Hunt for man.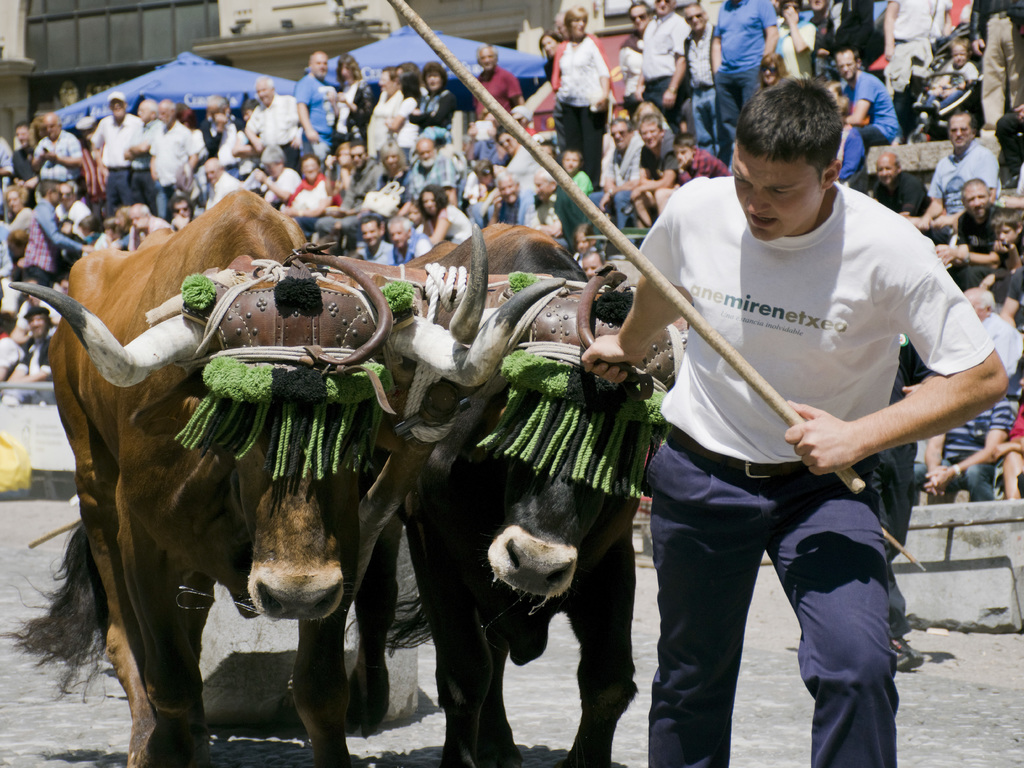
Hunted down at BBox(114, 94, 166, 209).
